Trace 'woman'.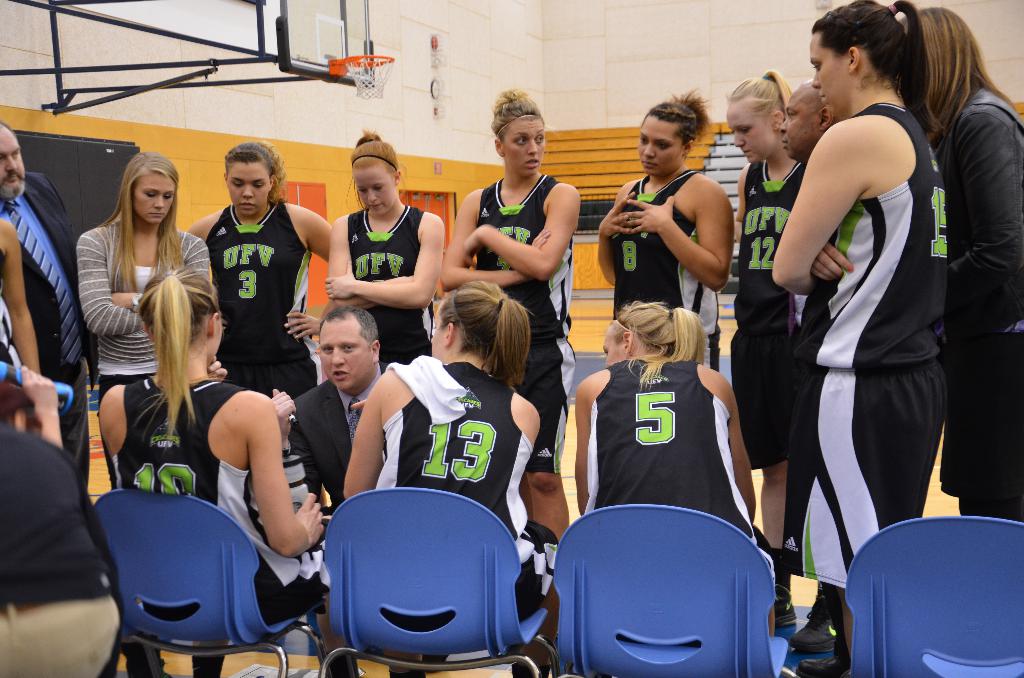
Traced to region(186, 141, 332, 405).
